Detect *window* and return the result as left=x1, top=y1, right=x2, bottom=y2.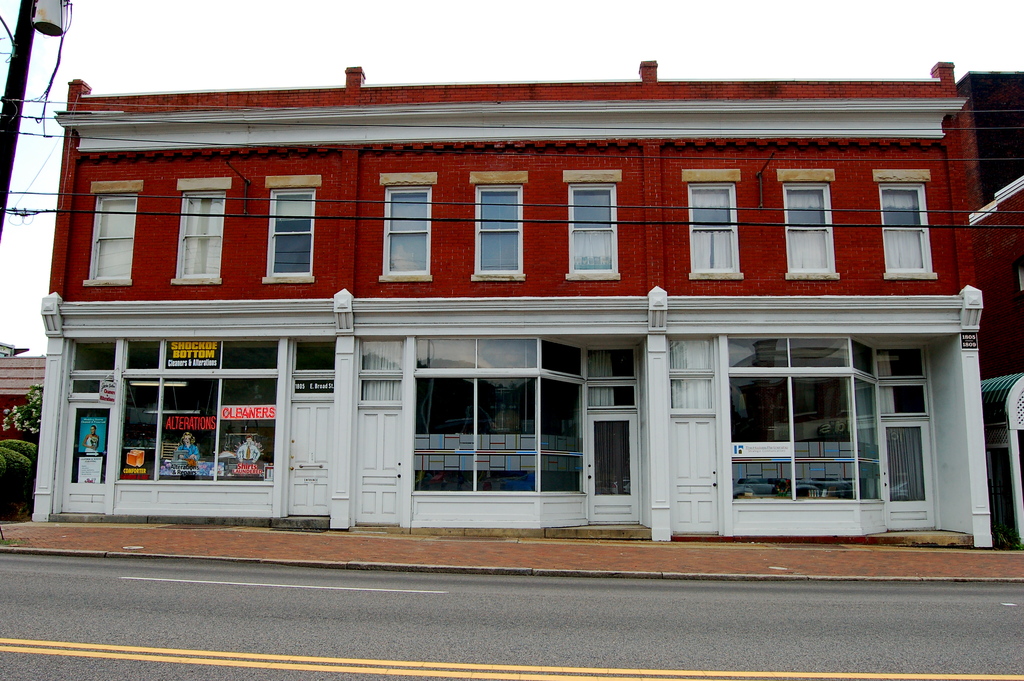
left=541, top=379, right=584, bottom=488.
